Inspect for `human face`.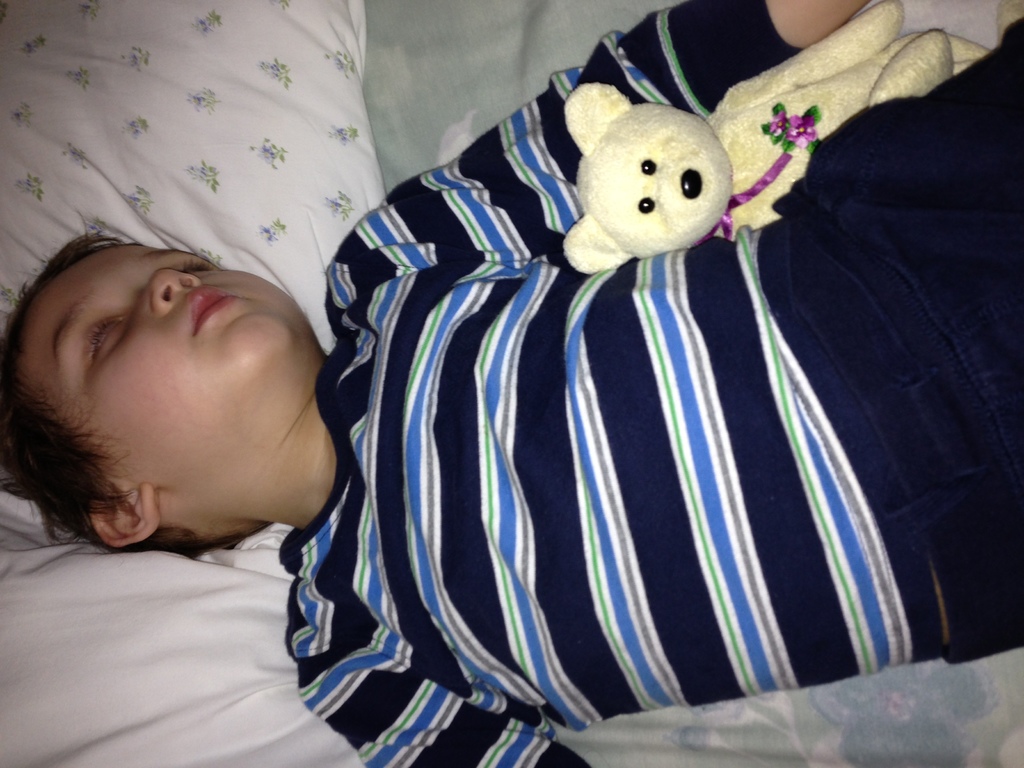
Inspection: [24,239,282,484].
